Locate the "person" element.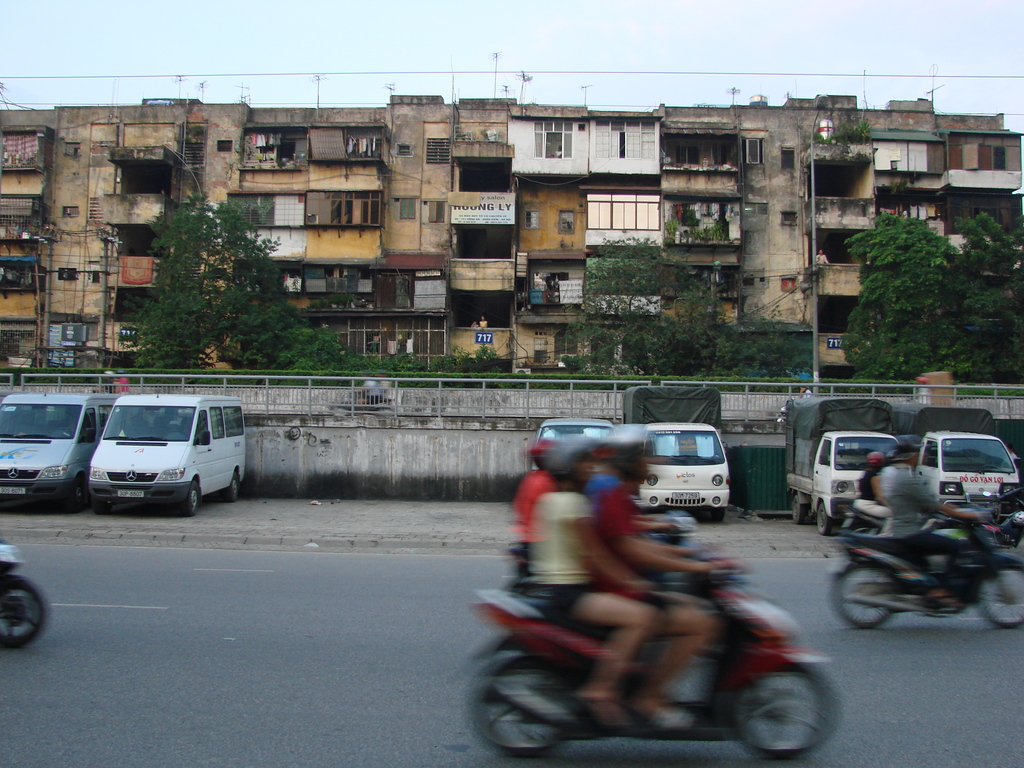
Element bbox: <box>844,449,897,527</box>.
